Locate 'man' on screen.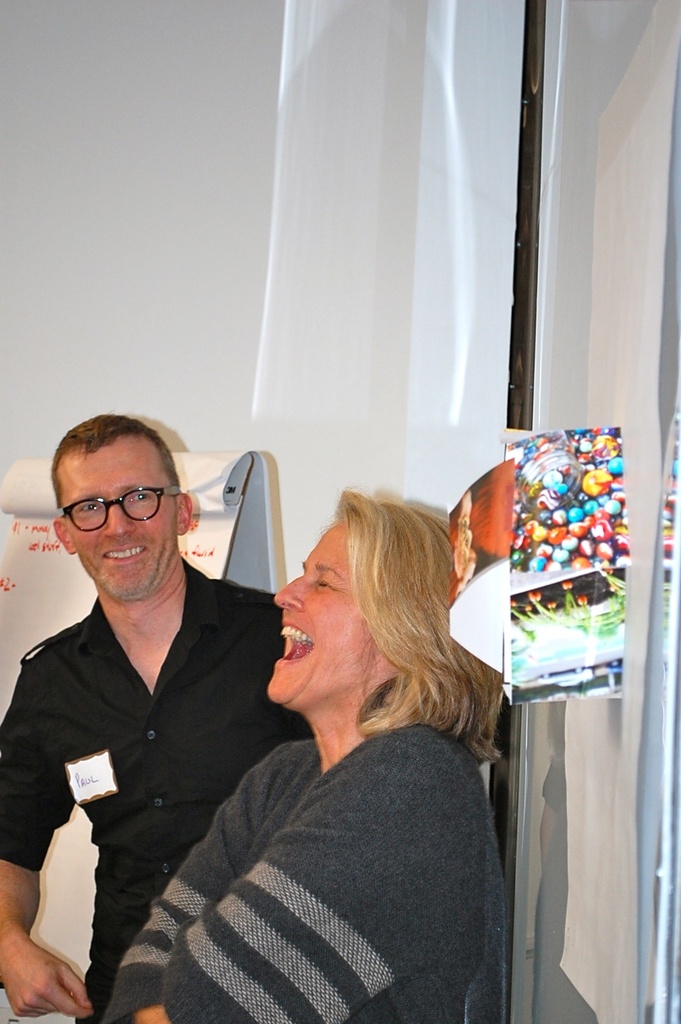
On screen at BBox(6, 434, 293, 1003).
